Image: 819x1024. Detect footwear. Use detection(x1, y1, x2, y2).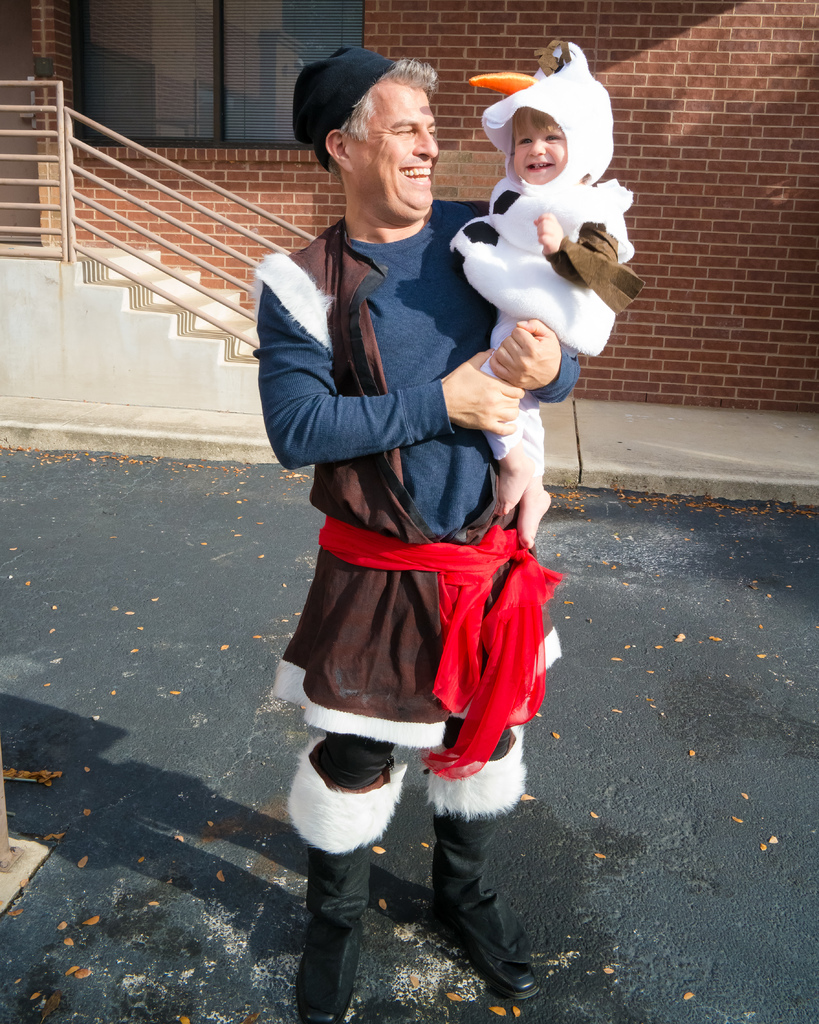
detection(429, 844, 530, 988).
